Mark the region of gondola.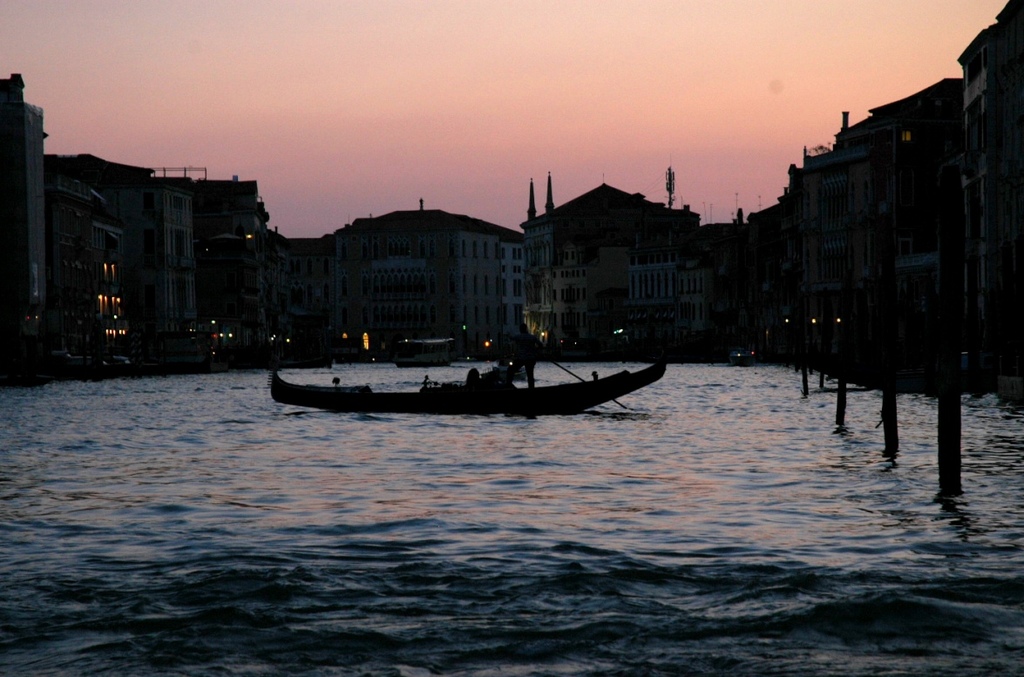
Region: Rect(256, 352, 671, 416).
